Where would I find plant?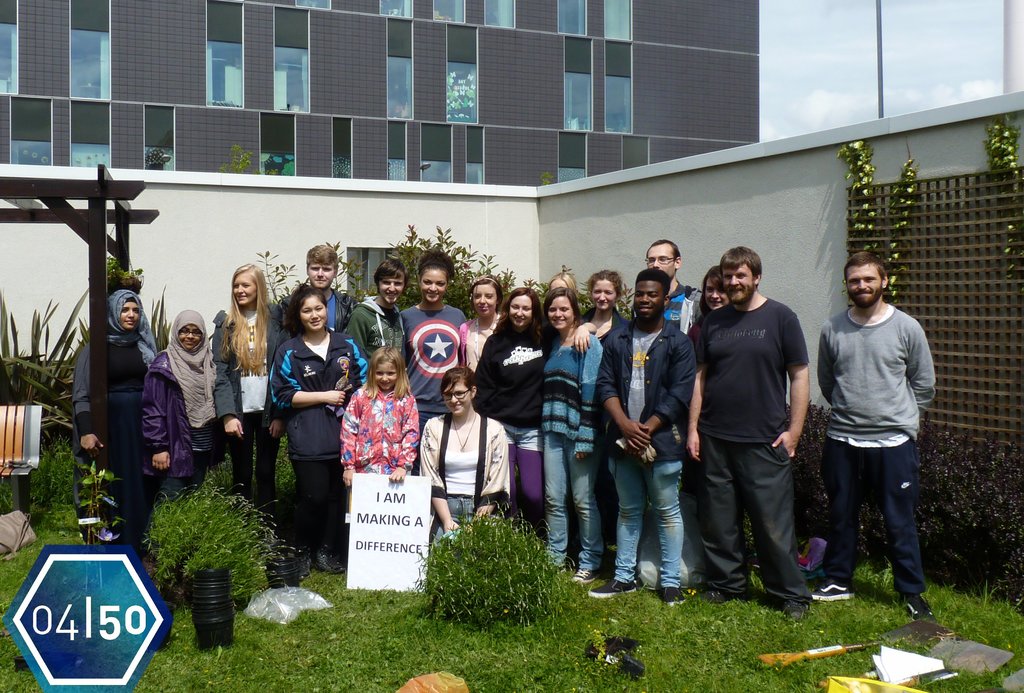
At box=[838, 141, 877, 259].
